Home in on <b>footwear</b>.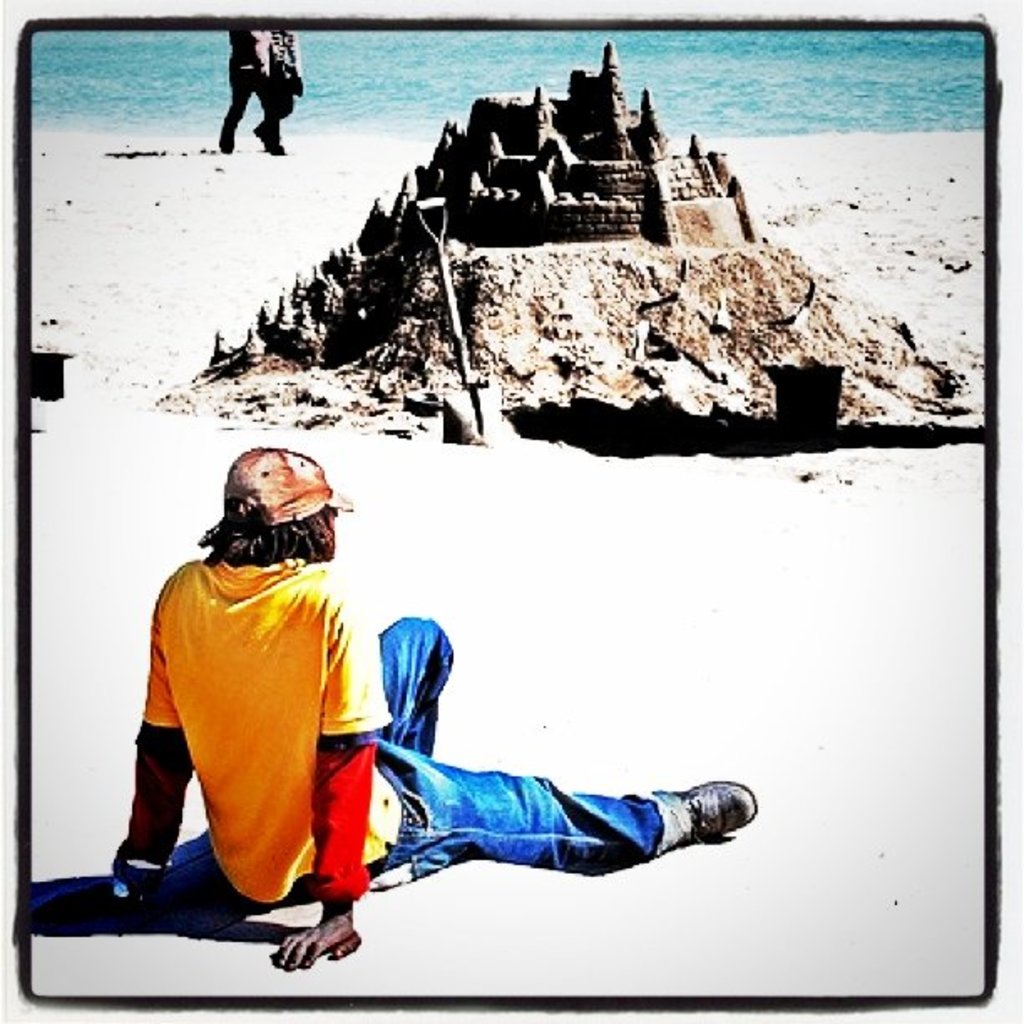
Homed in at rect(653, 780, 755, 840).
